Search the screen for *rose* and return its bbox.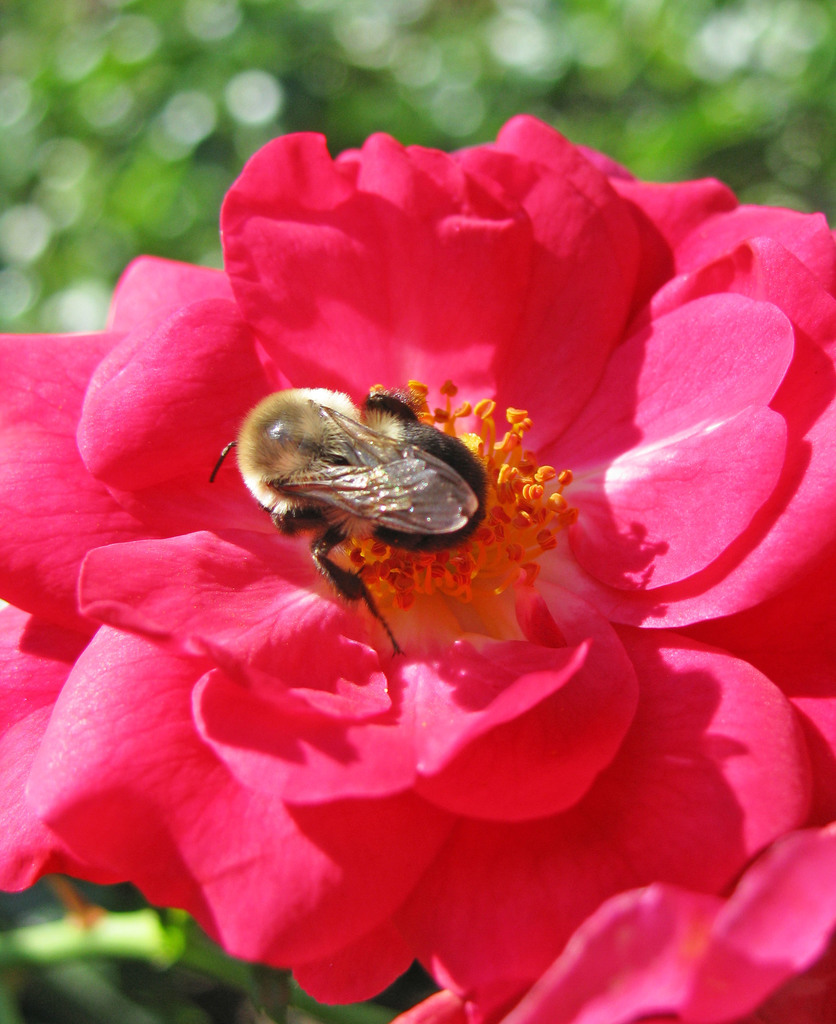
Found: (x1=0, y1=106, x2=835, y2=1023).
